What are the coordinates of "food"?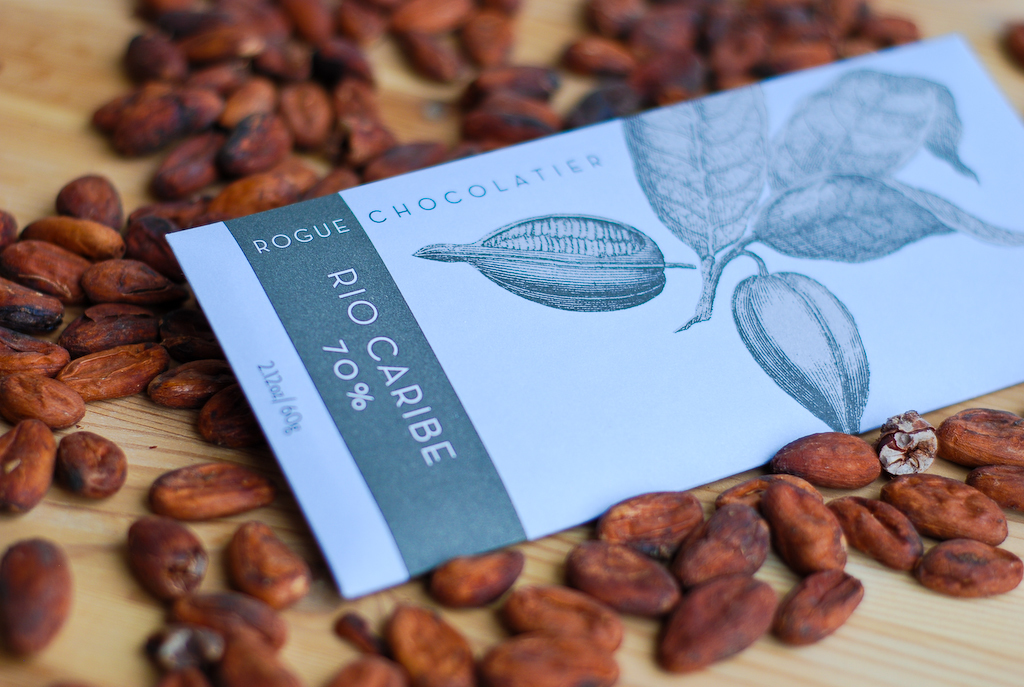
crop(414, 213, 698, 310).
